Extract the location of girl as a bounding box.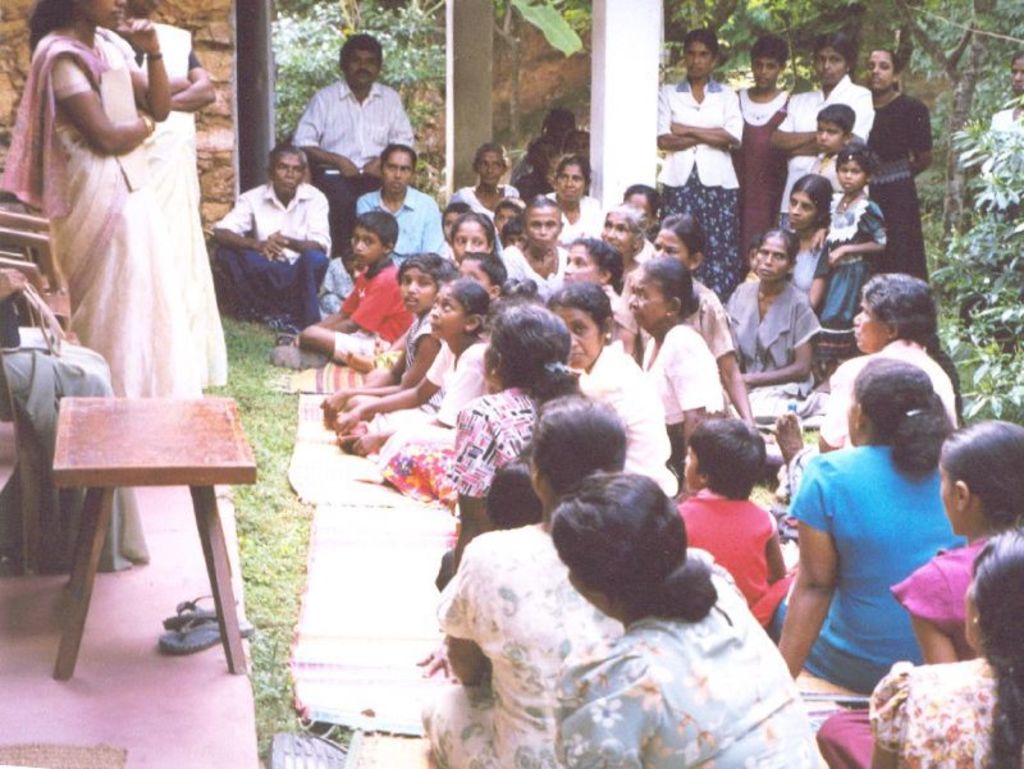
pyautogui.locateOnScreen(765, 33, 867, 229).
